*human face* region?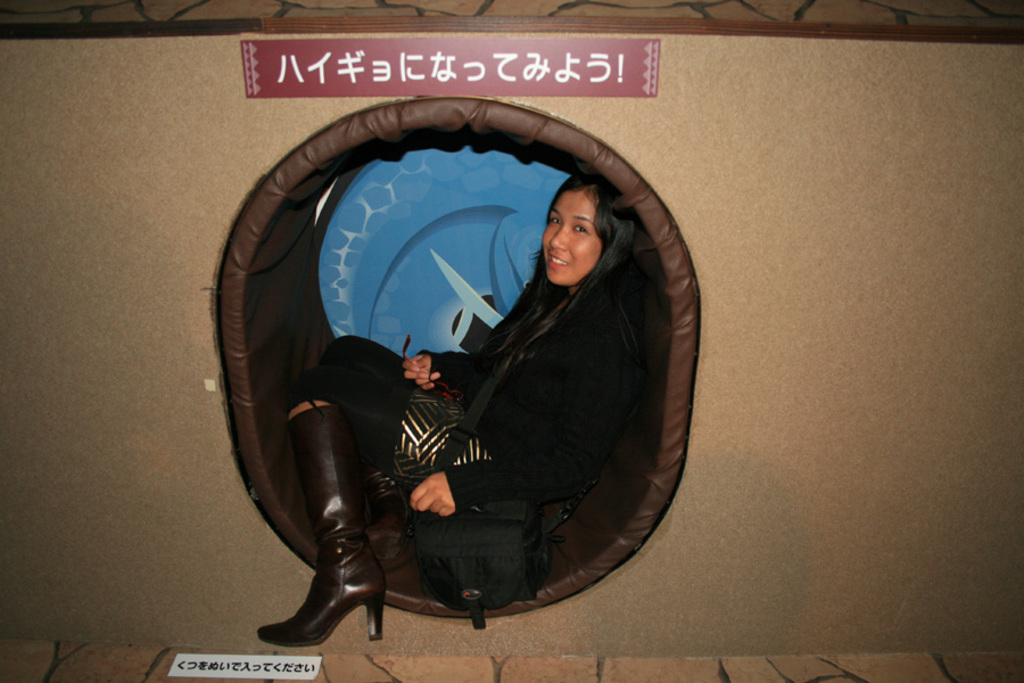
[left=544, top=191, right=601, bottom=288]
